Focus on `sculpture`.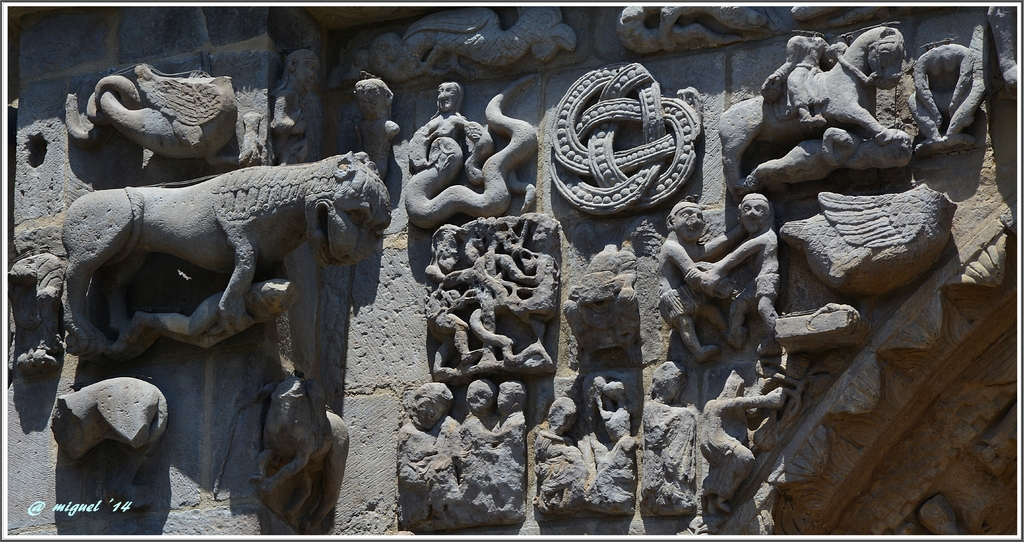
Focused at select_region(583, 373, 642, 520).
